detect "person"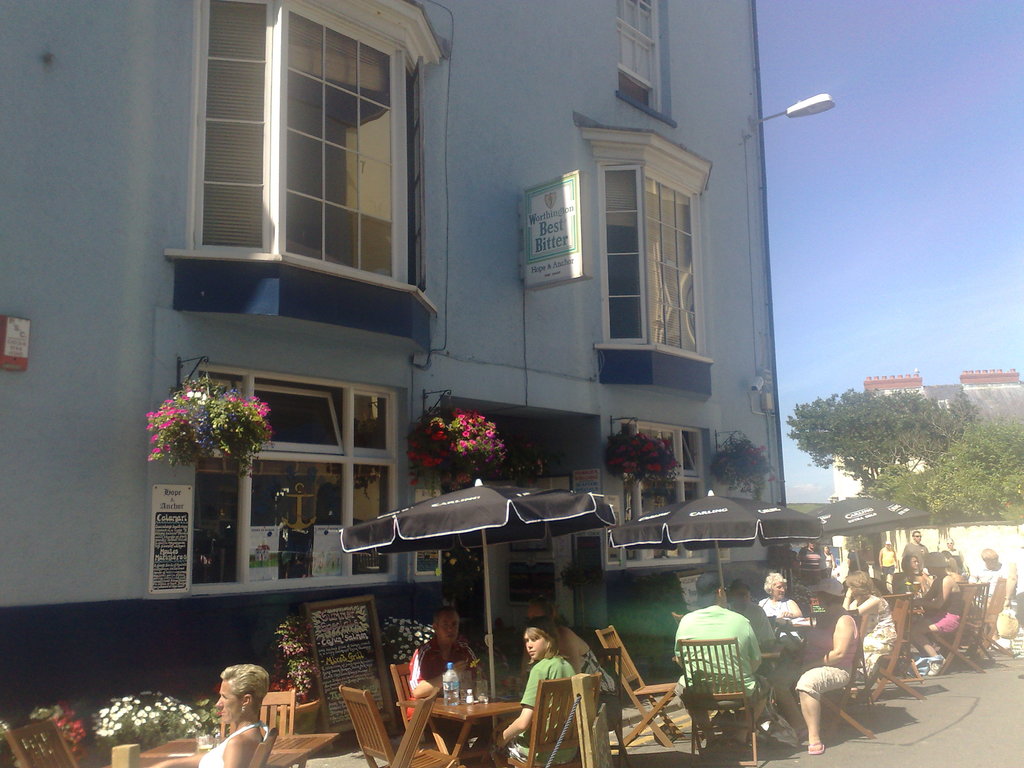
Rect(680, 566, 798, 749)
